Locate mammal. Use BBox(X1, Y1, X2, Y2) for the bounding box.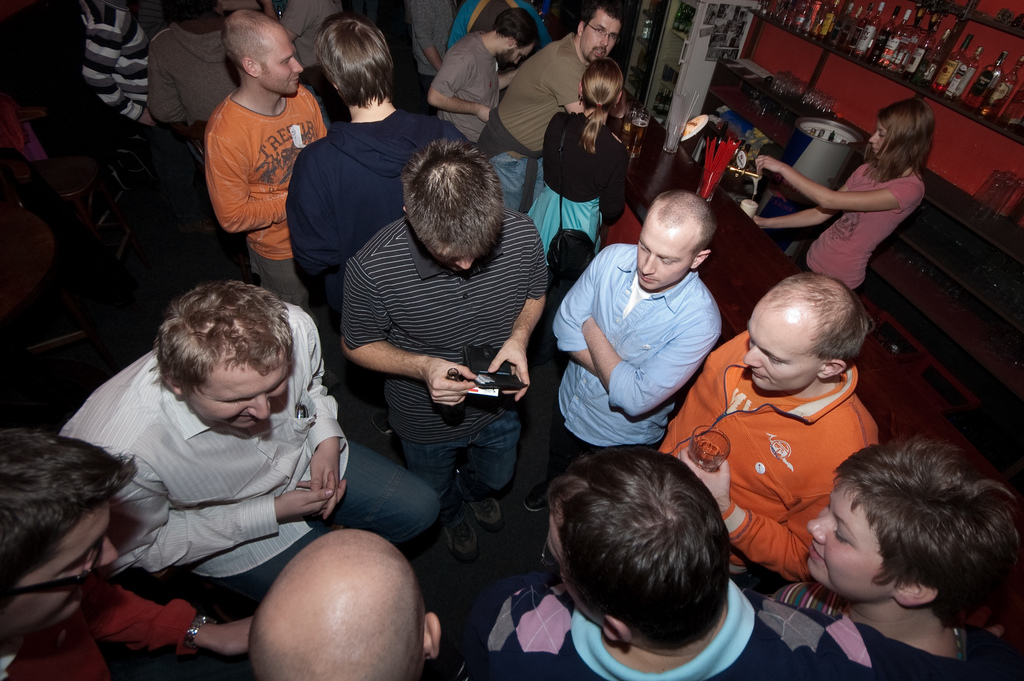
BBox(81, 0, 167, 130).
